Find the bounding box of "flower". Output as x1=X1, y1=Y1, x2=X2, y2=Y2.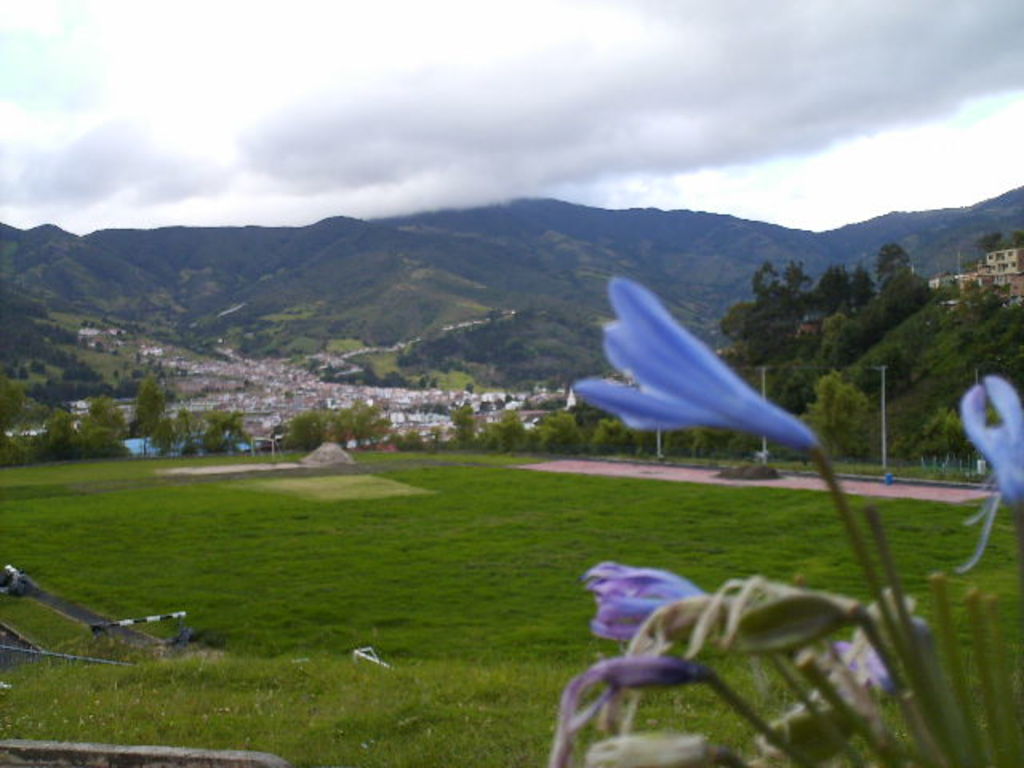
x1=541, y1=650, x2=691, y2=766.
